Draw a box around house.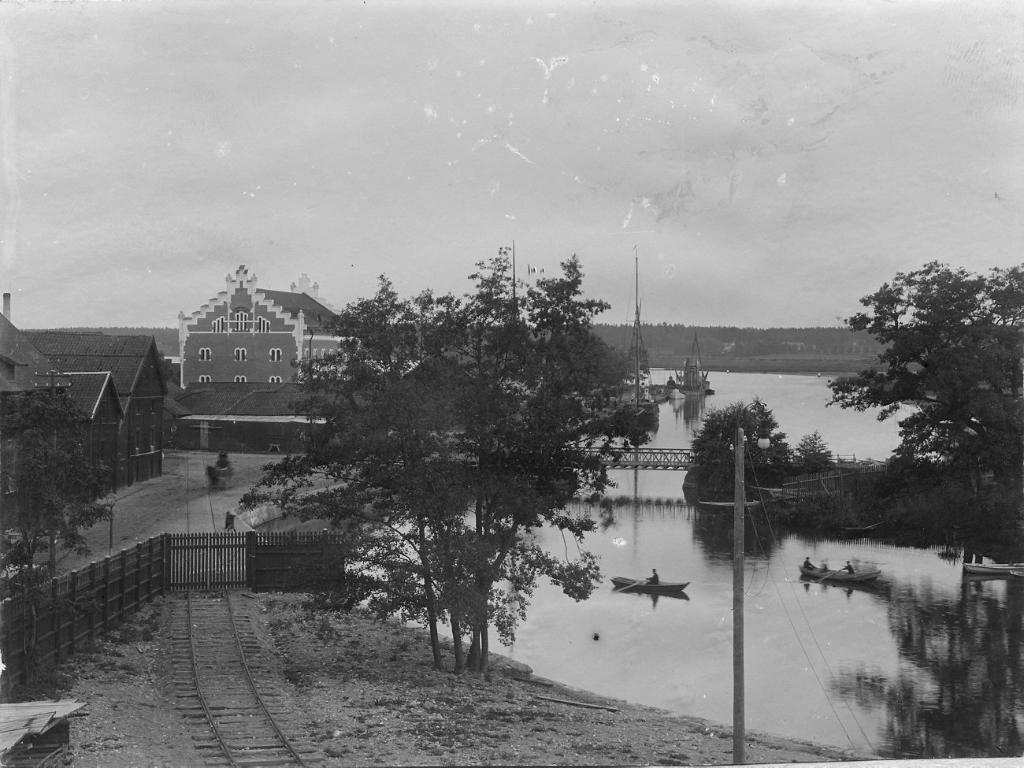
detection(62, 364, 122, 497).
